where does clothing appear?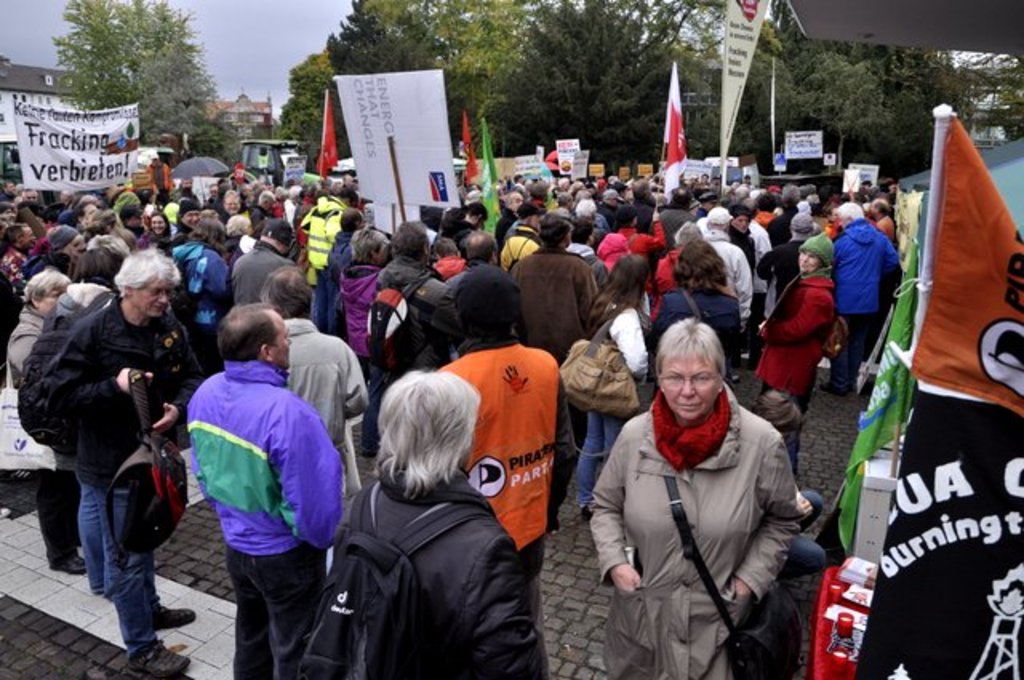
Appears at [491, 229, 538, 278].
